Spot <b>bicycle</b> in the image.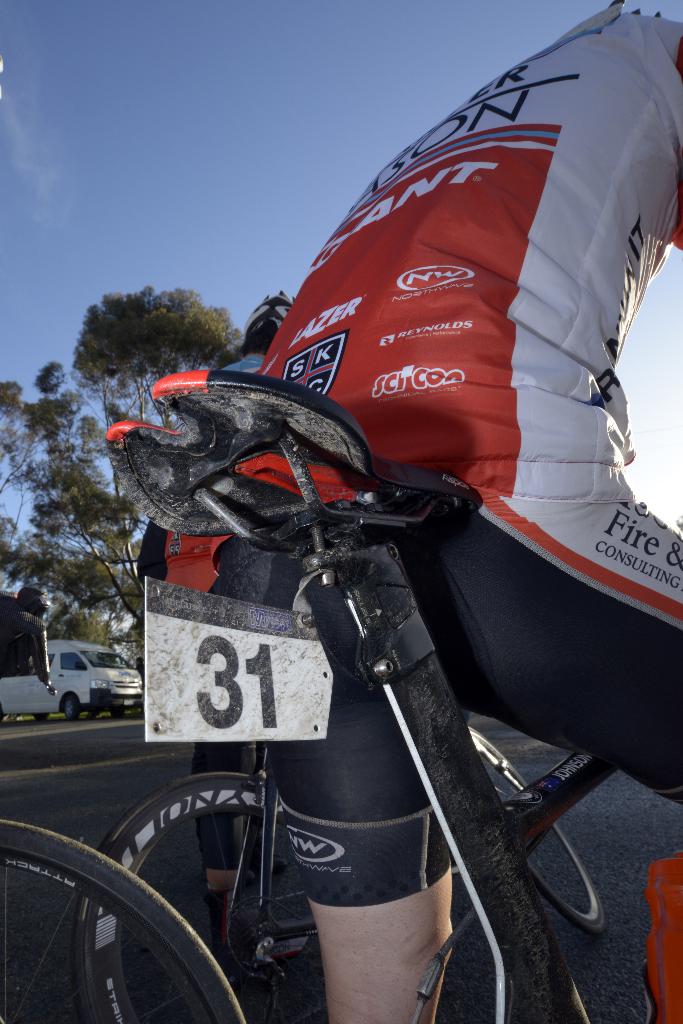
<b>bicycle</b> found at bbox=(104, 366, 682, 1023).
